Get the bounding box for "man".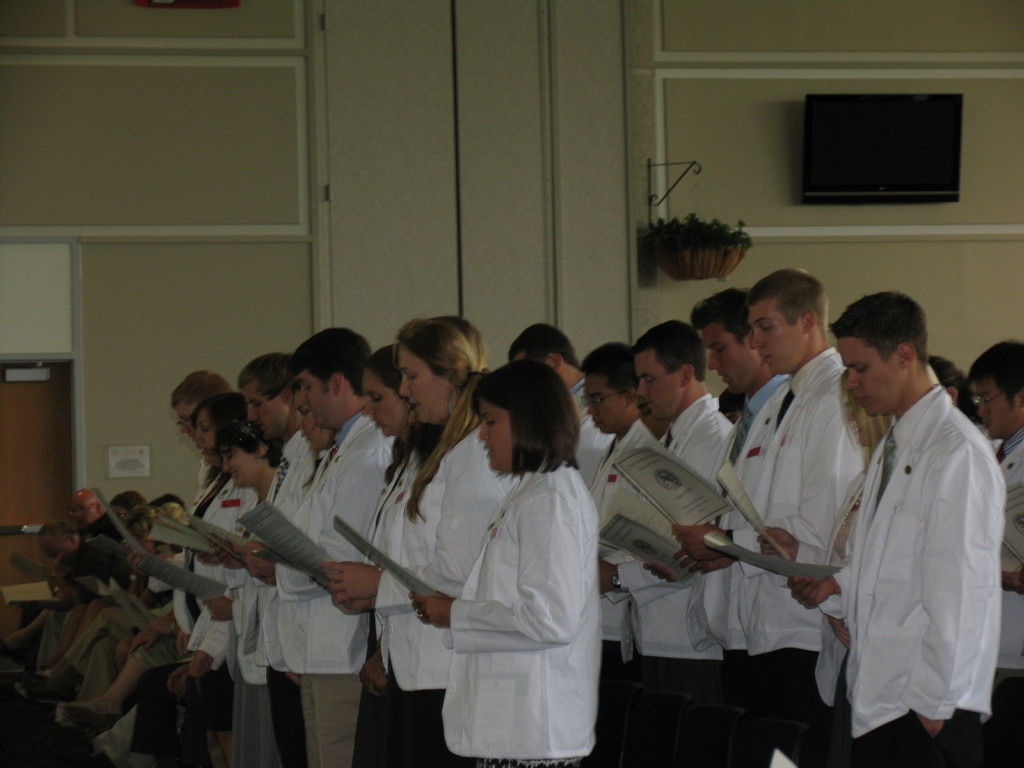
locate(239, 356, 306, 767).
